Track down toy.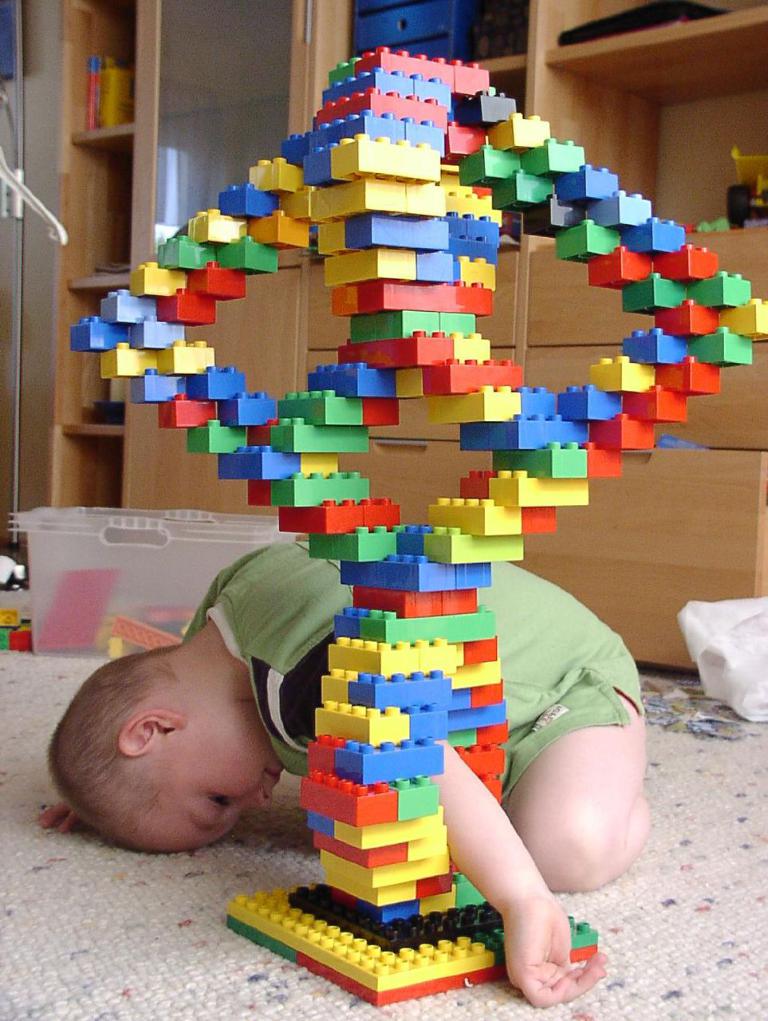
Tracked to box(11, 631, 32, 648).
